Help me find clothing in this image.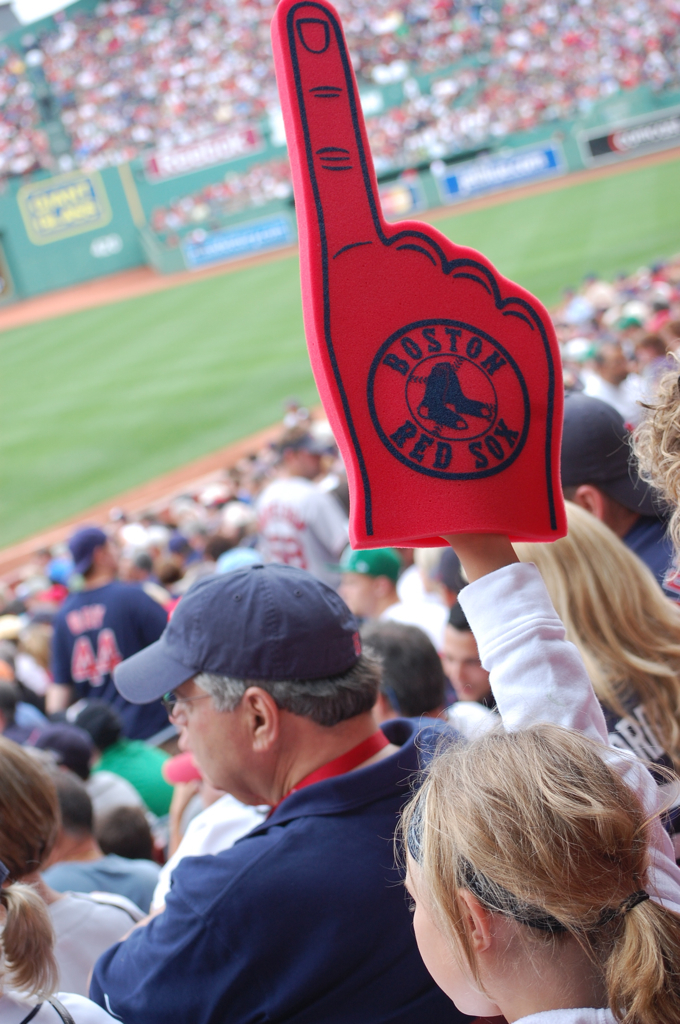
Found it: detection(624, 354, 656, 415).
